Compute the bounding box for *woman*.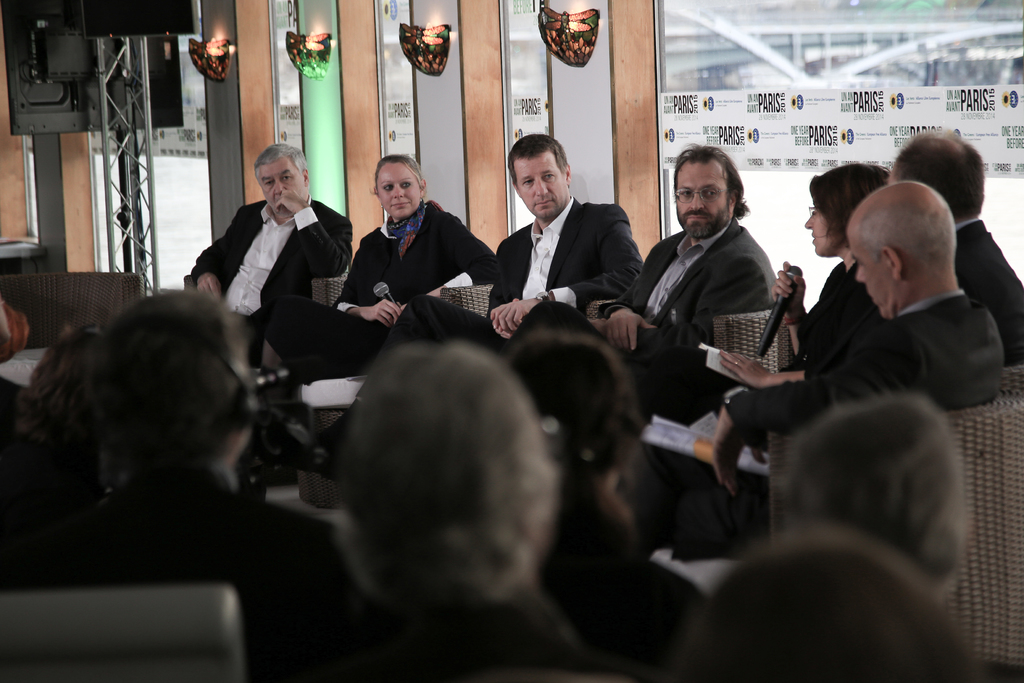
[left=489, top=337, right=719, bottom=681].
